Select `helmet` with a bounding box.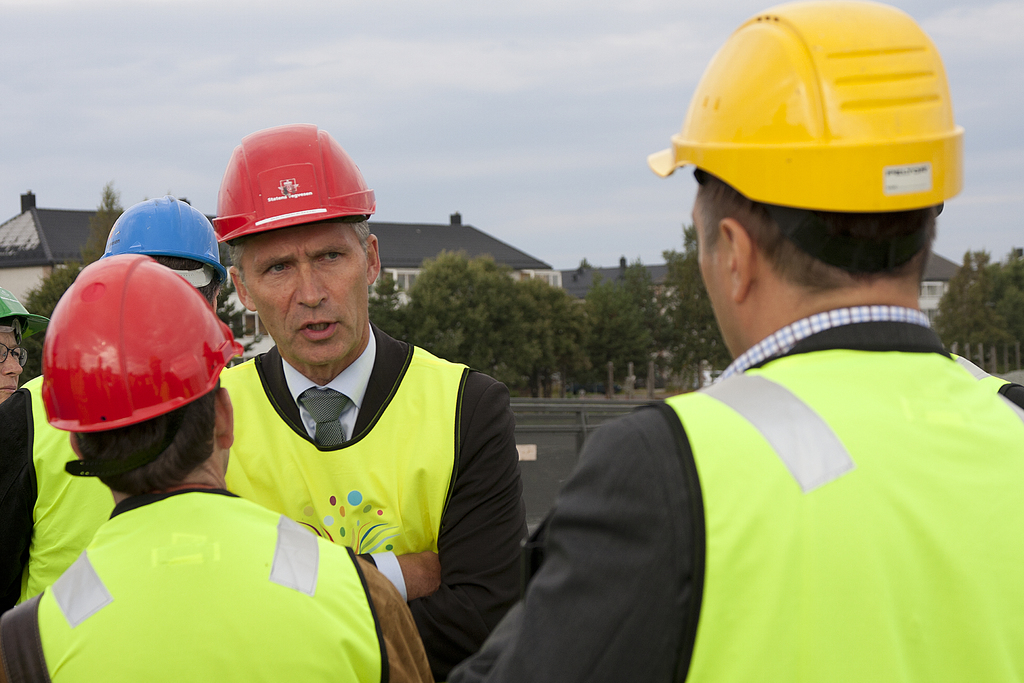
pyautogui.locateOnScreen(220, 116, 404, 227).
